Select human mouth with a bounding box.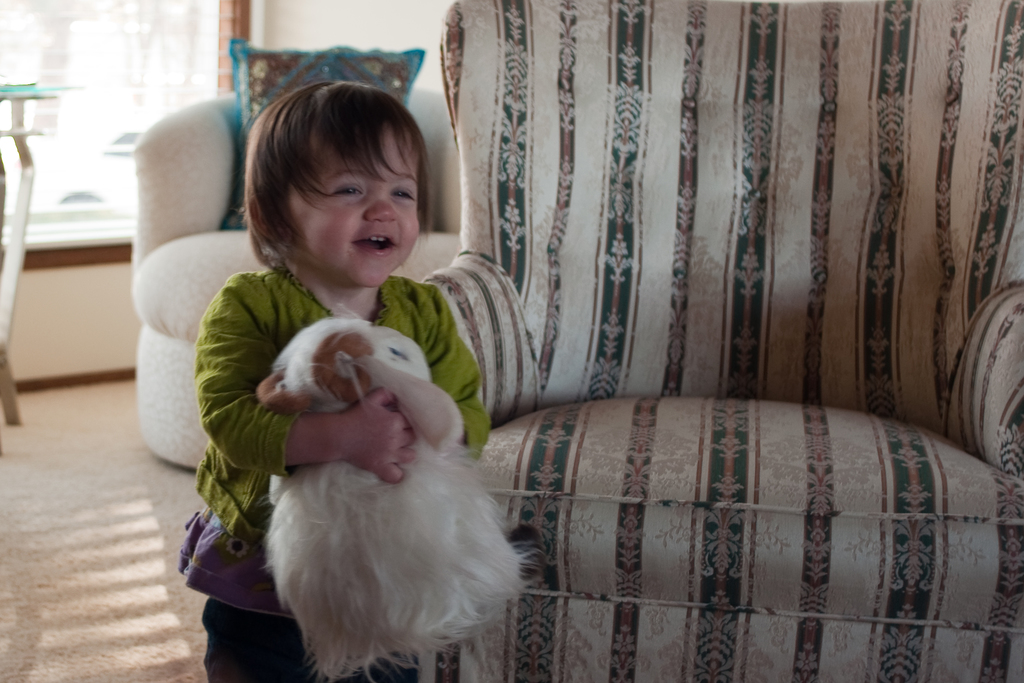
352/232/394/256.
